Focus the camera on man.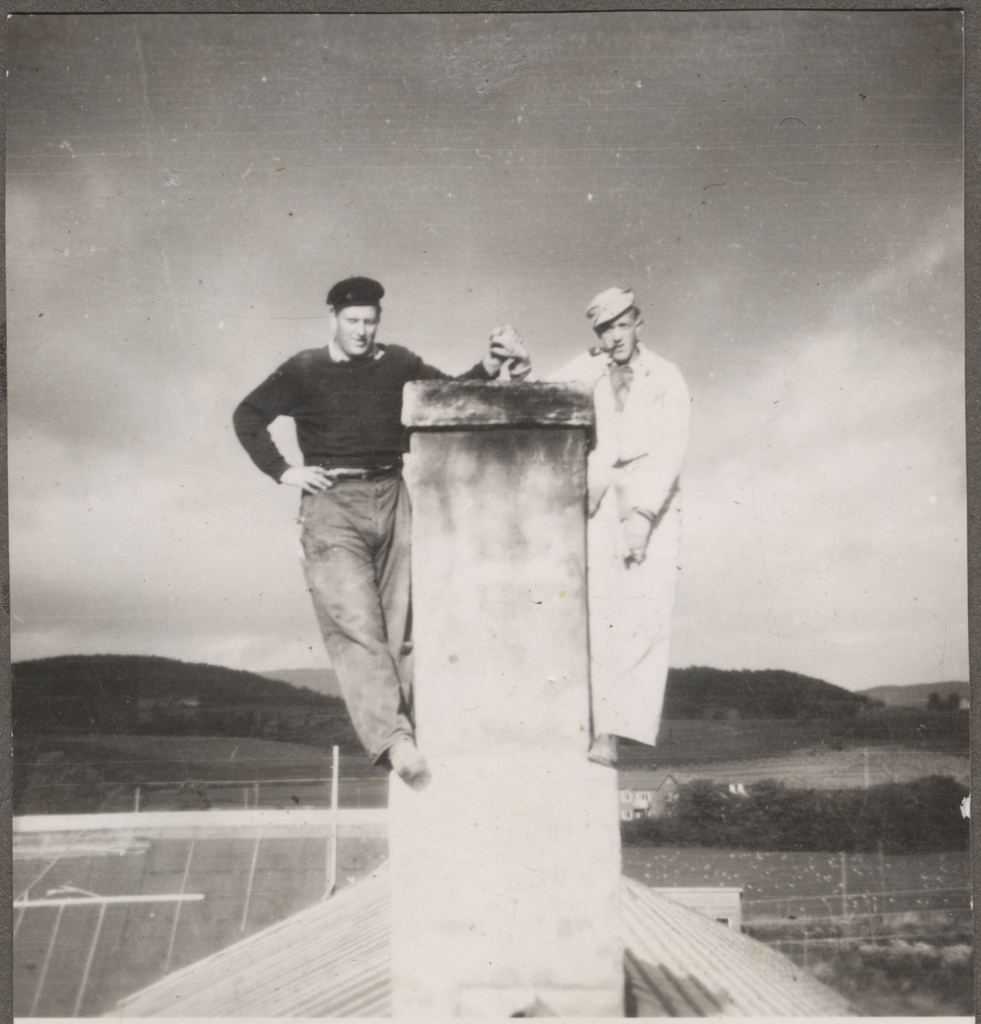
Focus region: 232/280/509/781.
